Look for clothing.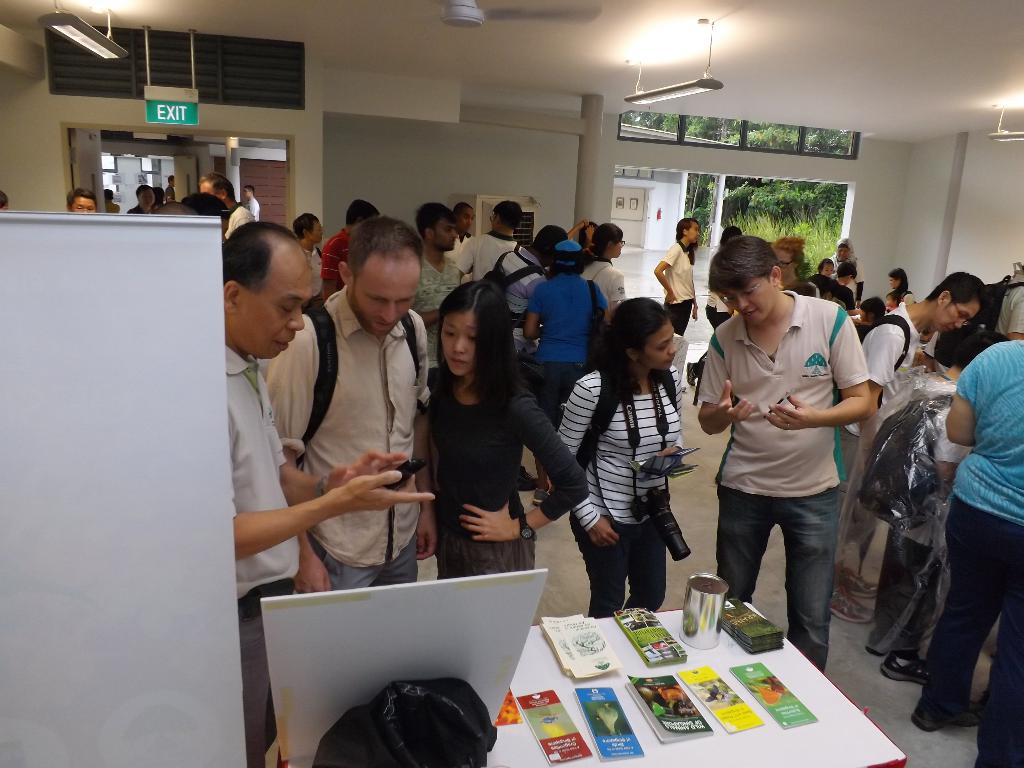
Found: [225, 341, 307, 765].
